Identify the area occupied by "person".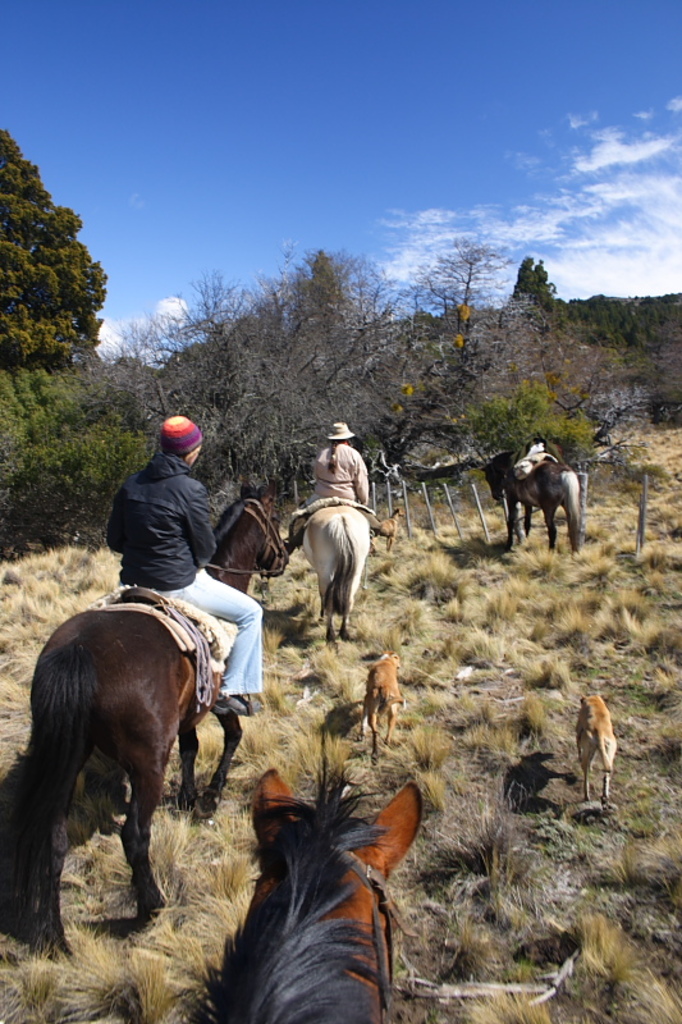
Area: locate(105, 410, 266, 724).
